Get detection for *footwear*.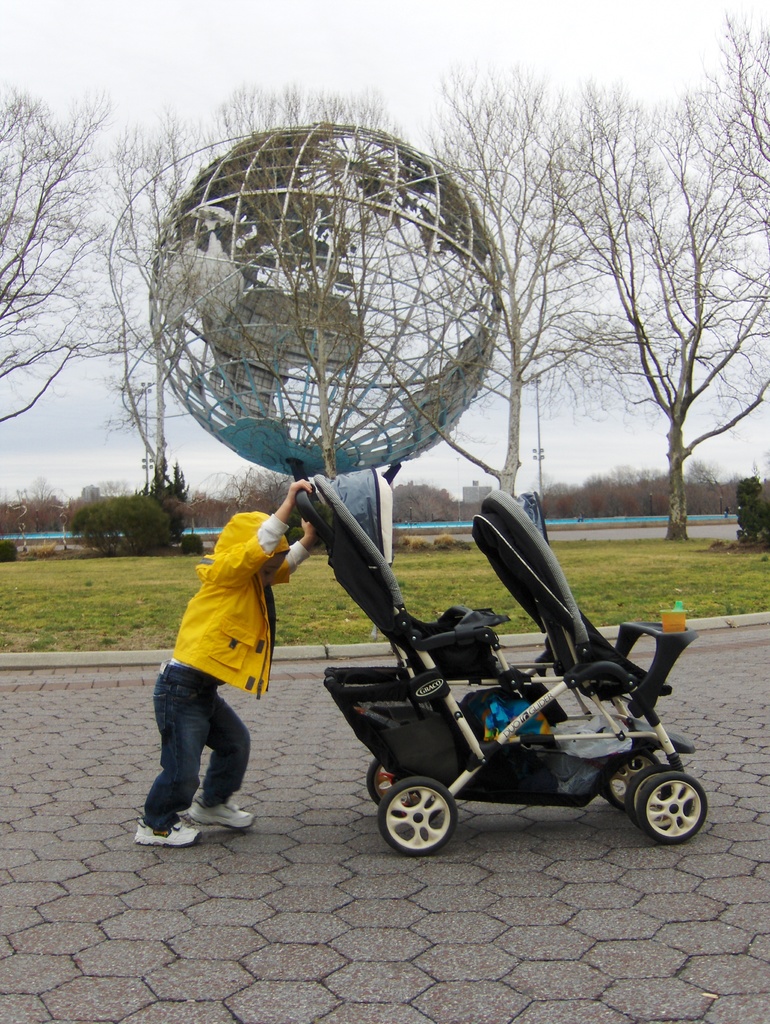
Detection: Rect(193, 796, 259, 836).
